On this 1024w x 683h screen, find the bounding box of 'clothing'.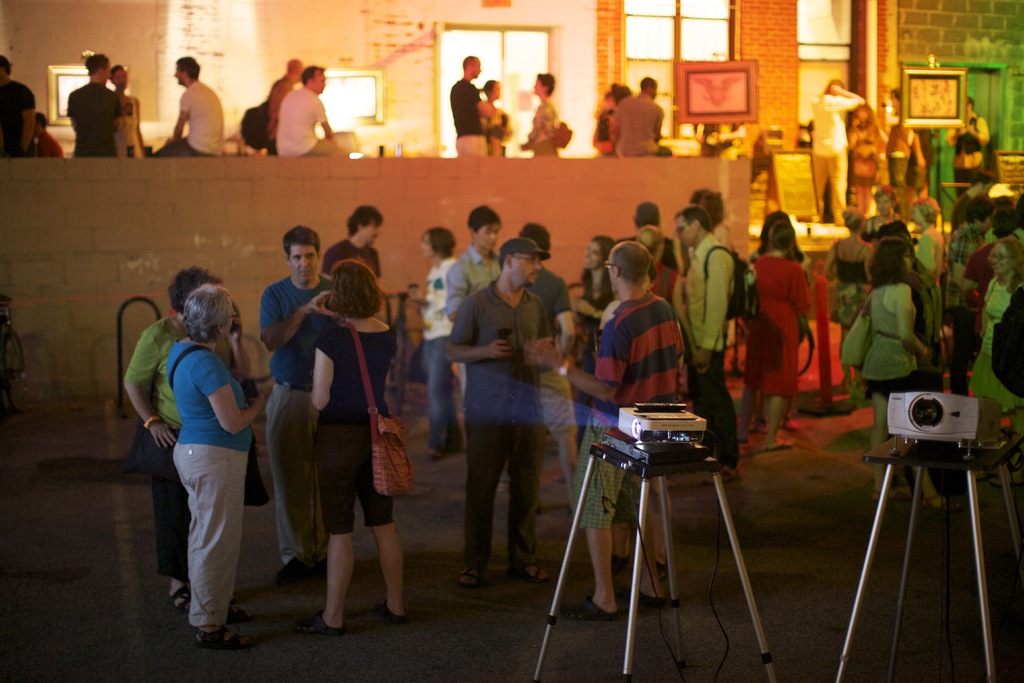
Bounding box: bbox(831, 240, 875, 329).
